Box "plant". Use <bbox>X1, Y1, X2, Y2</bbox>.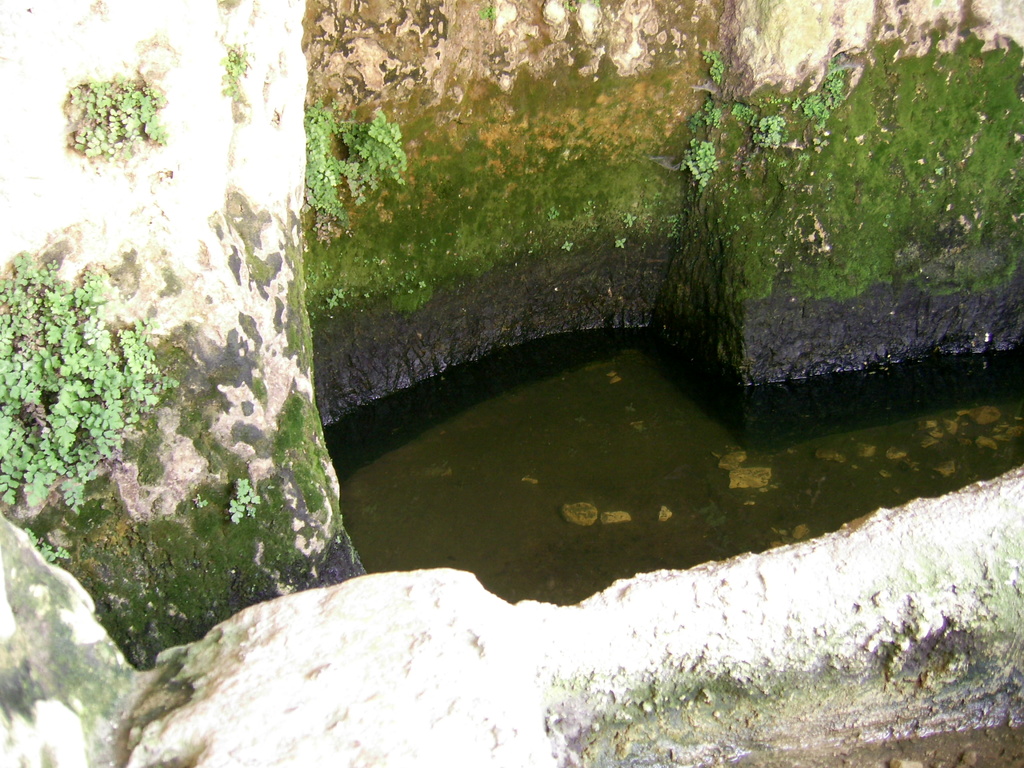
<bbox>787, 52, 858, 141</bbox>.
